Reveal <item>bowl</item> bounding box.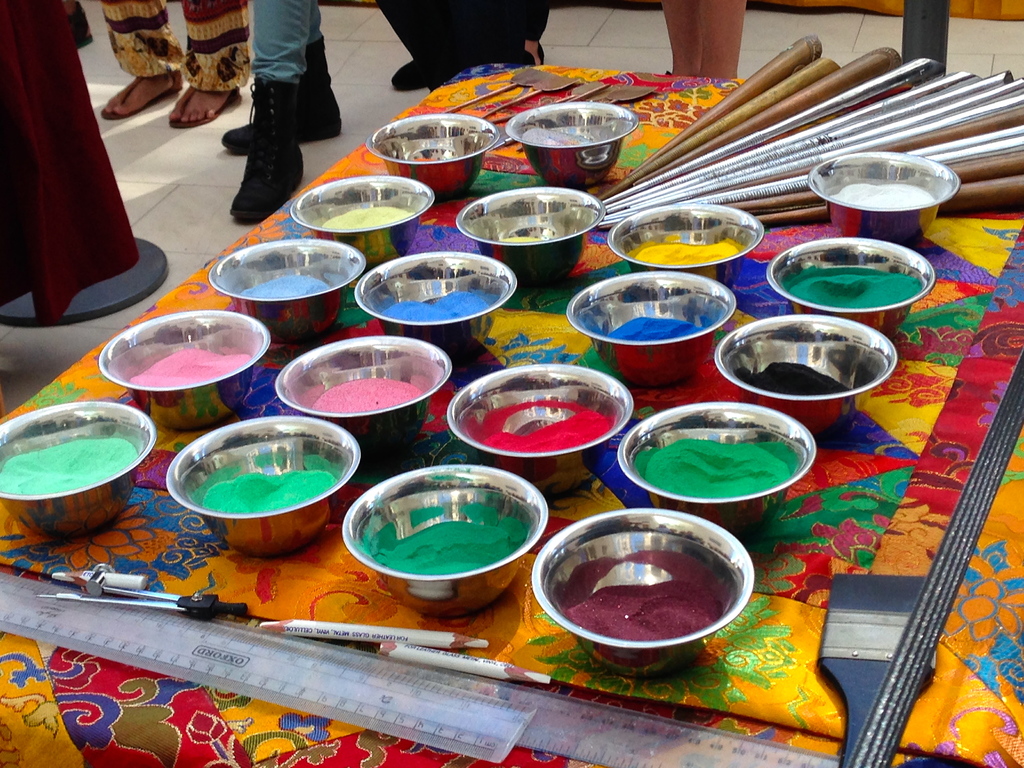
Revealed: 618 399 819 537.
